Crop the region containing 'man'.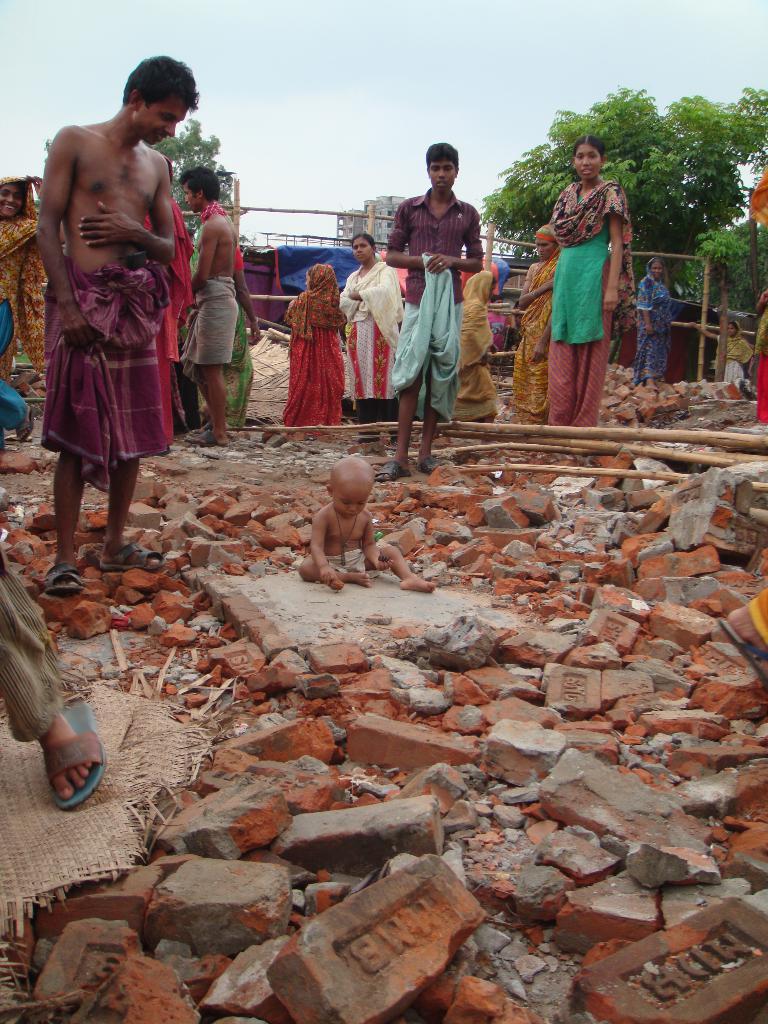
Crop region: [x1=33, y1=53, x2=202, y2=596].
